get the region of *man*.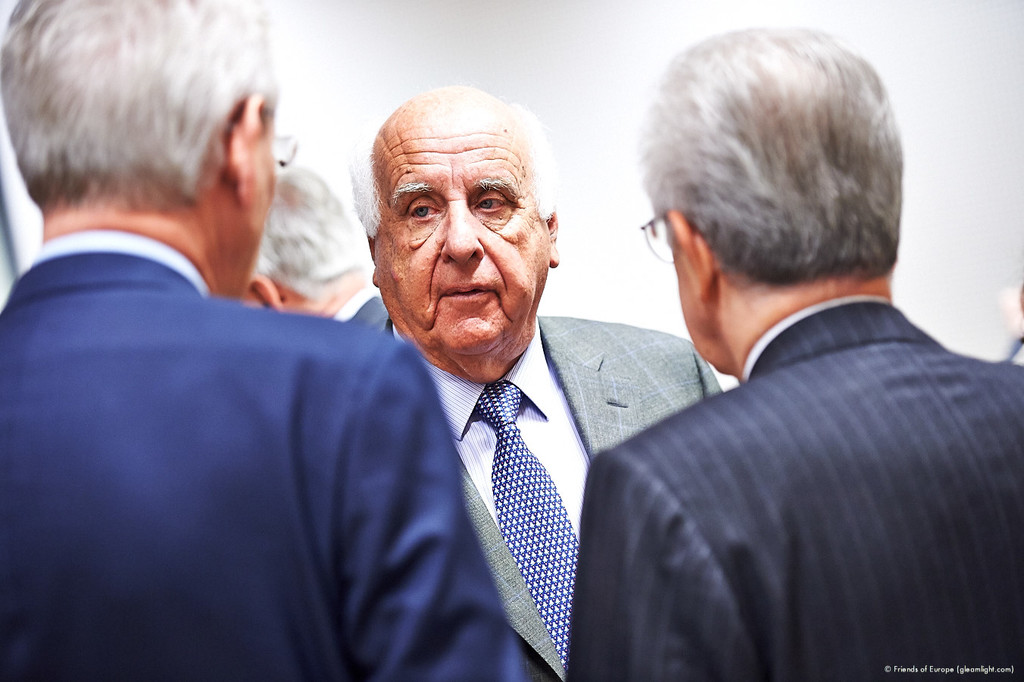
rect(0, 0, 524, 681).
